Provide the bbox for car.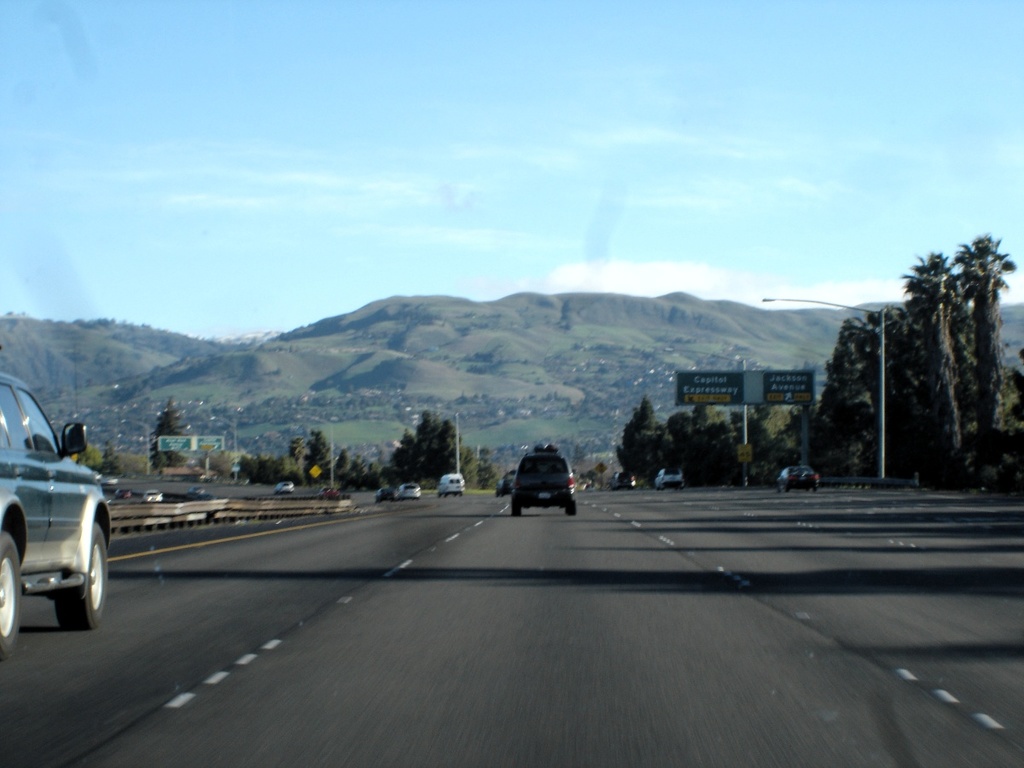
bbox=[274, 479, 296, 494].
